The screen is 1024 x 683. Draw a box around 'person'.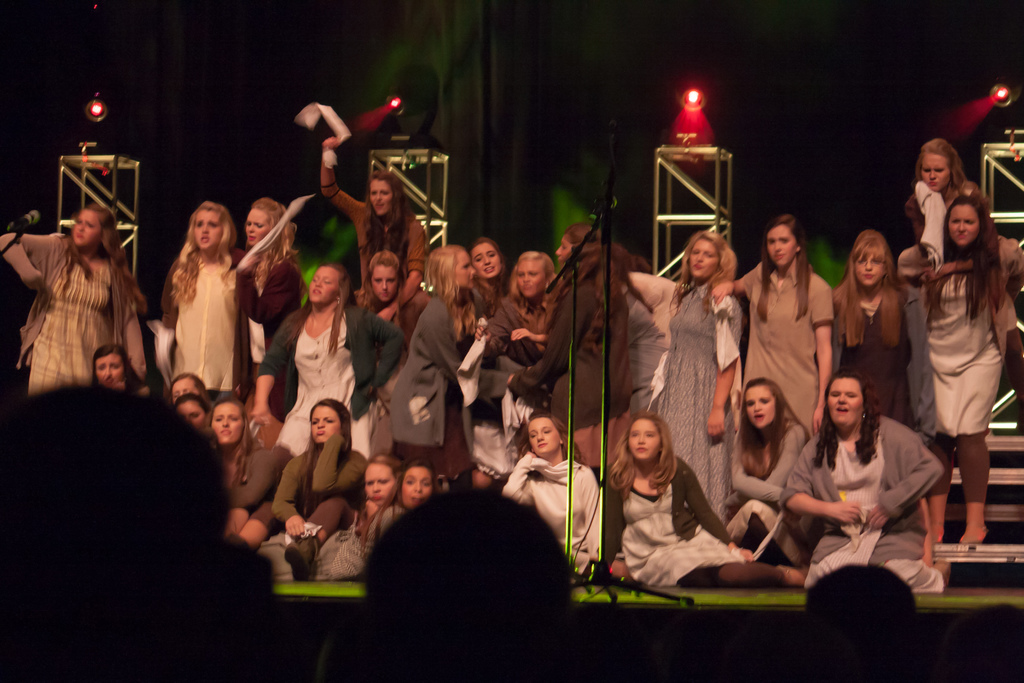
bbox(228, 190, 311, 407).
